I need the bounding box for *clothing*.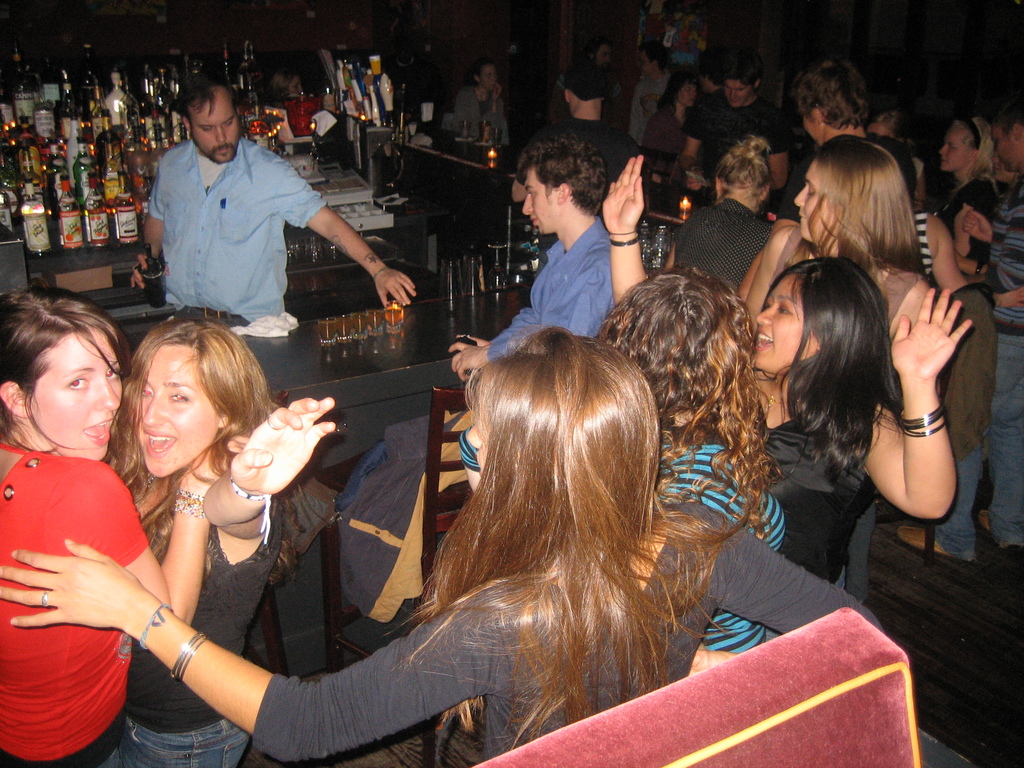
Here it is: x1=477 y1=213 x2=597 y2=358.
